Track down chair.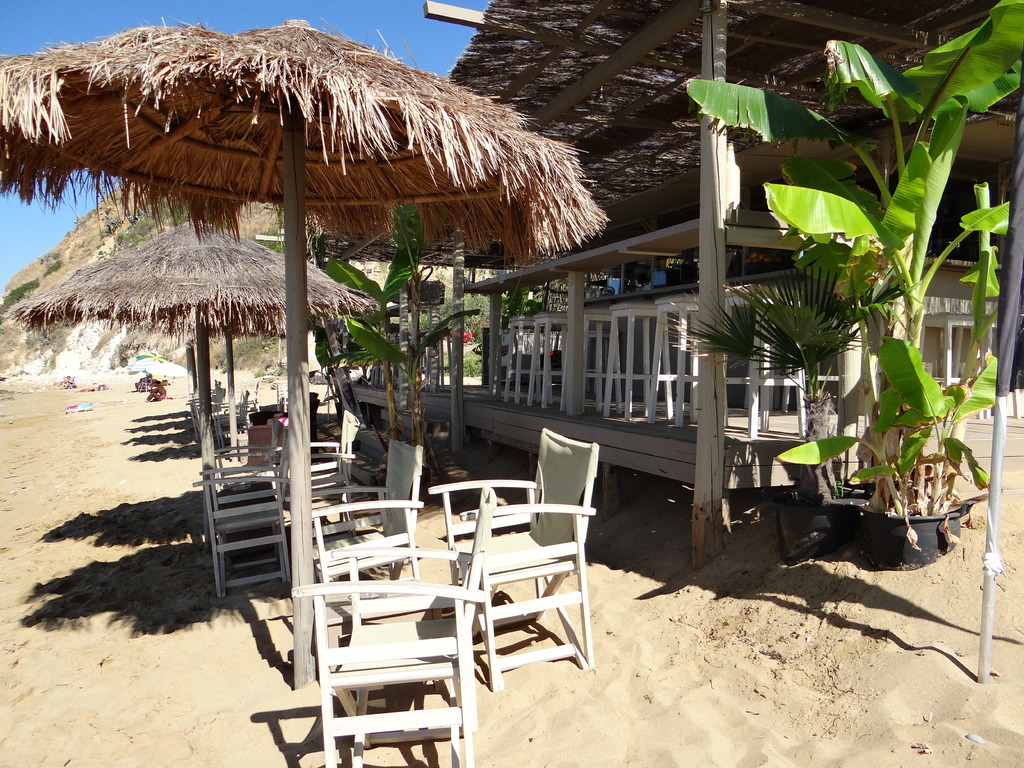
Tracked to 424 426 593 691.
